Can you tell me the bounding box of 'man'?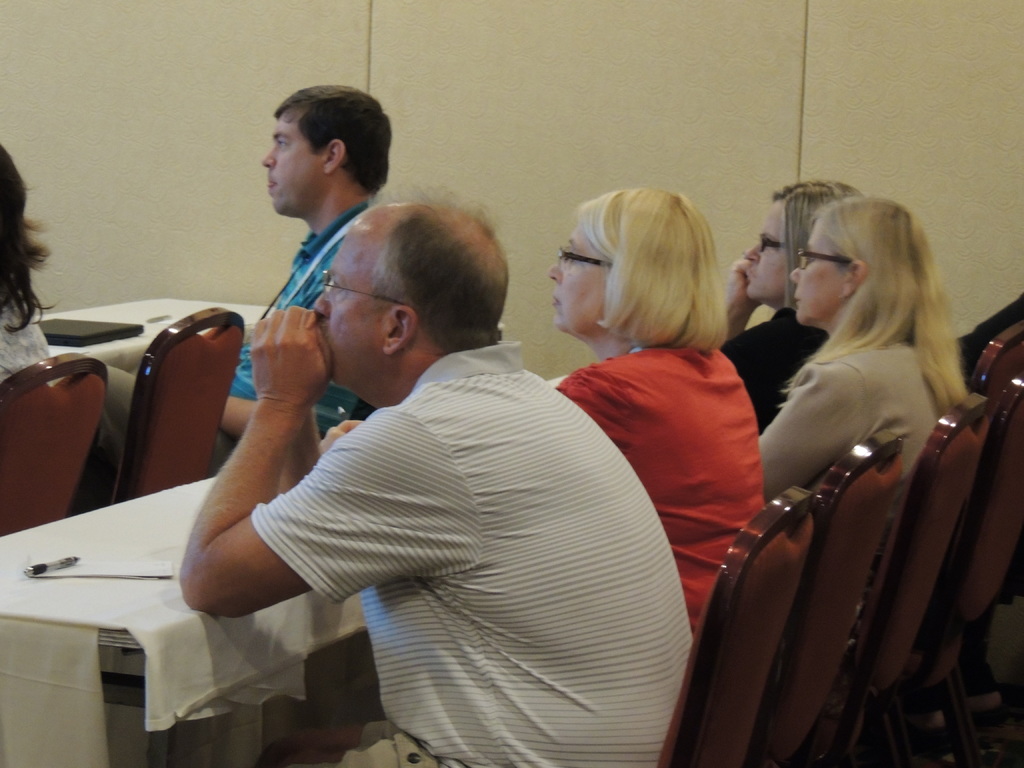
172 167 697 767.
